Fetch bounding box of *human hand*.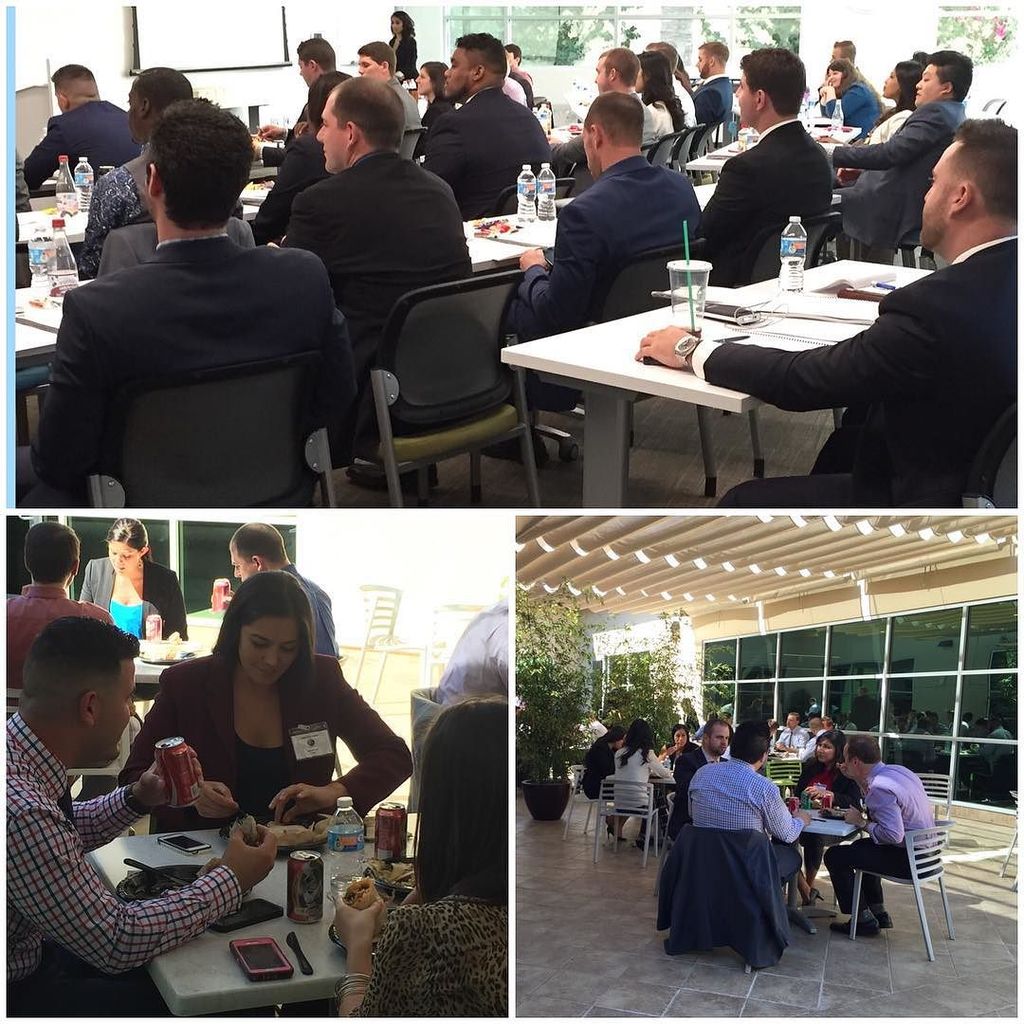
Bbox: rect(545, 136, 564, 142).
